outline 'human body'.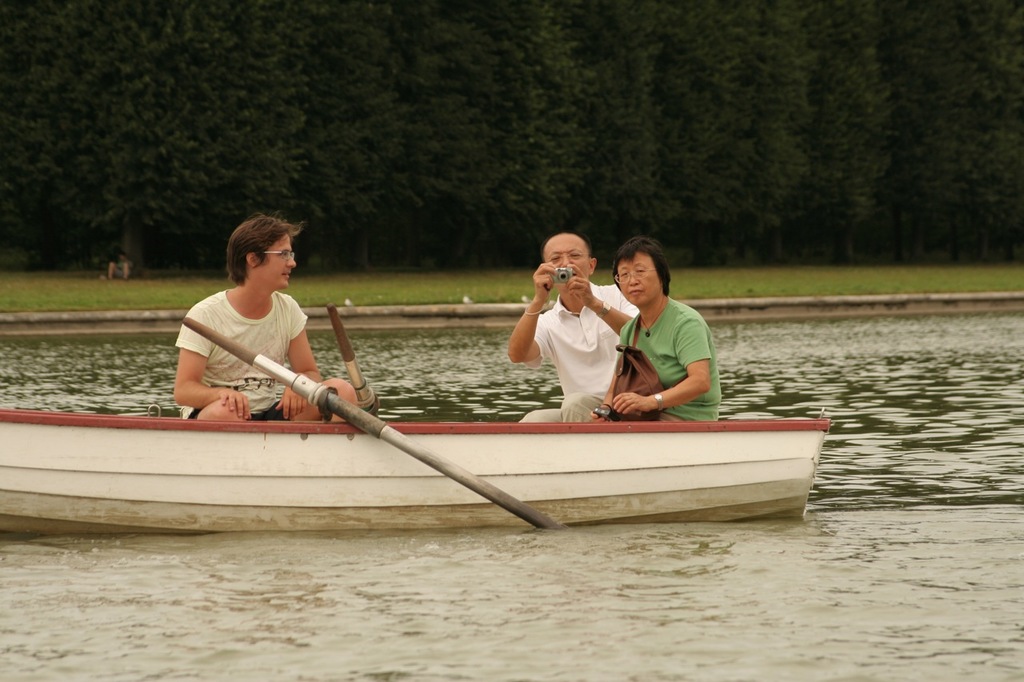
Outline: [left=594, top=236, right=714, bottom=415].
